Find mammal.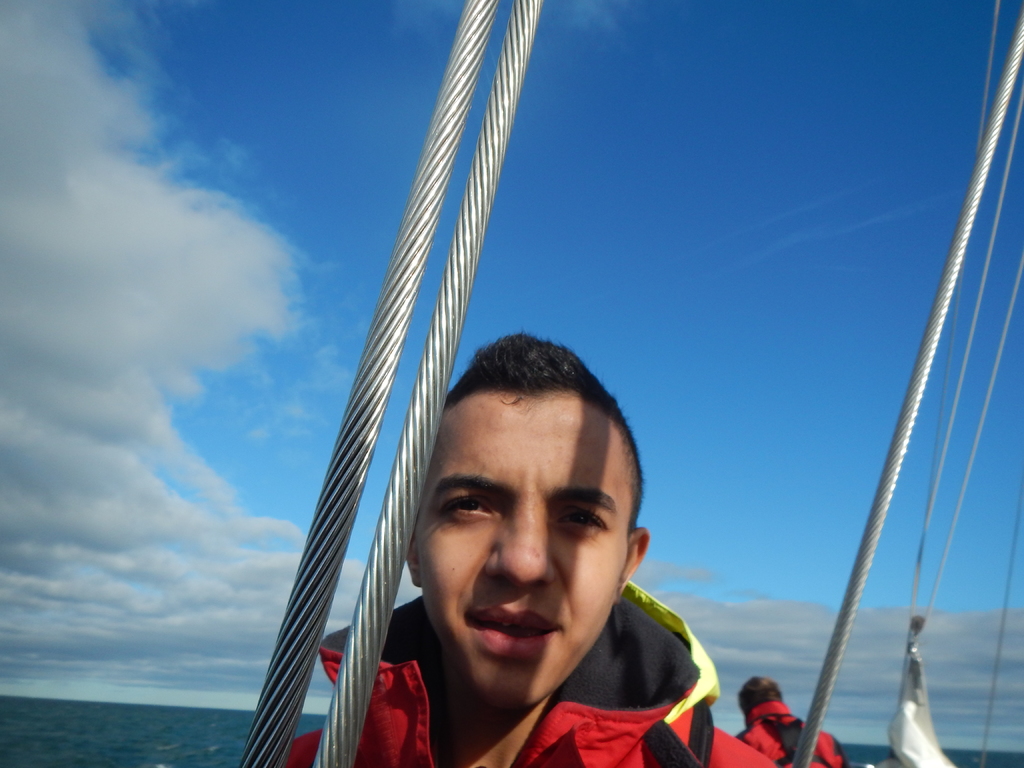
<bbox>333, 344, 729, 727</bbox>.
